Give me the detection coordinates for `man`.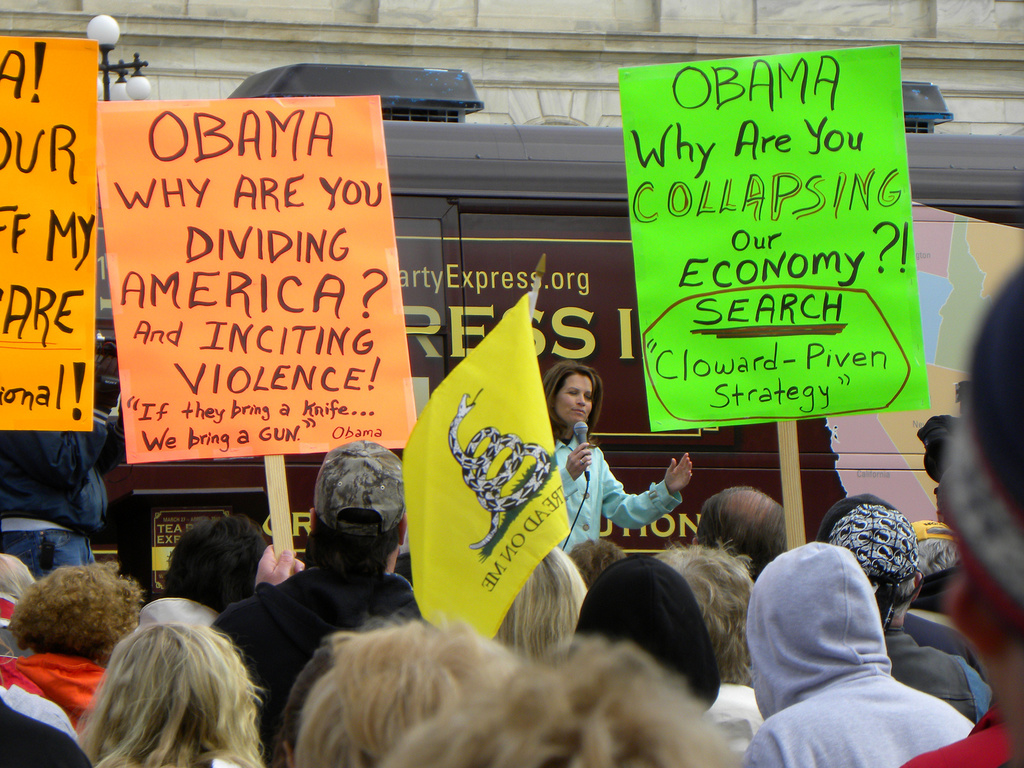
pyautogui.locateOnScreen(689, 487, 799, 577).
